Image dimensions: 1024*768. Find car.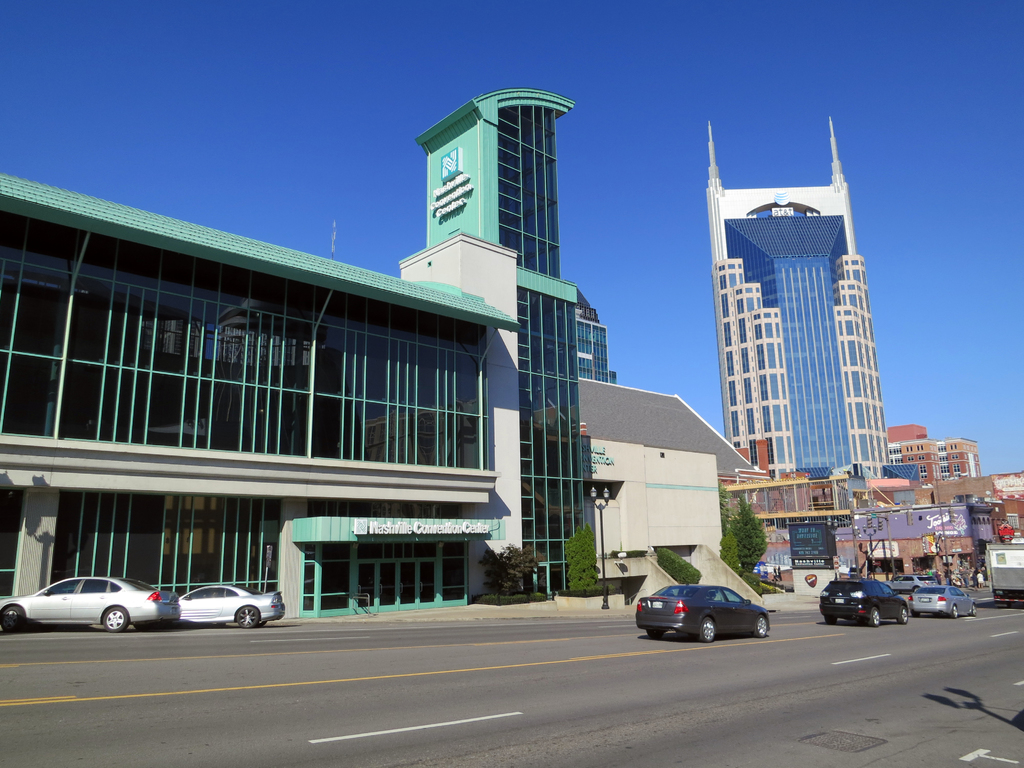
box=[635, 583, 769, 644].
